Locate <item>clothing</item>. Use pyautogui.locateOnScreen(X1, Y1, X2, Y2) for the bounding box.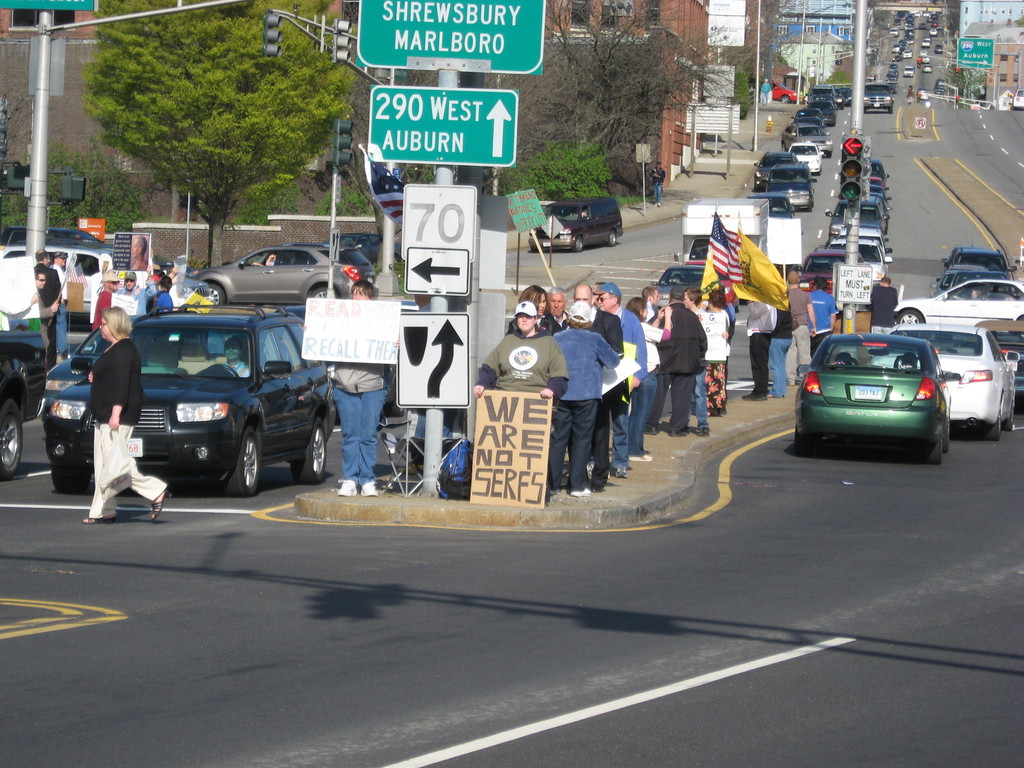
pyautogui.locateOnScreen(554, 328, 618, 490).
